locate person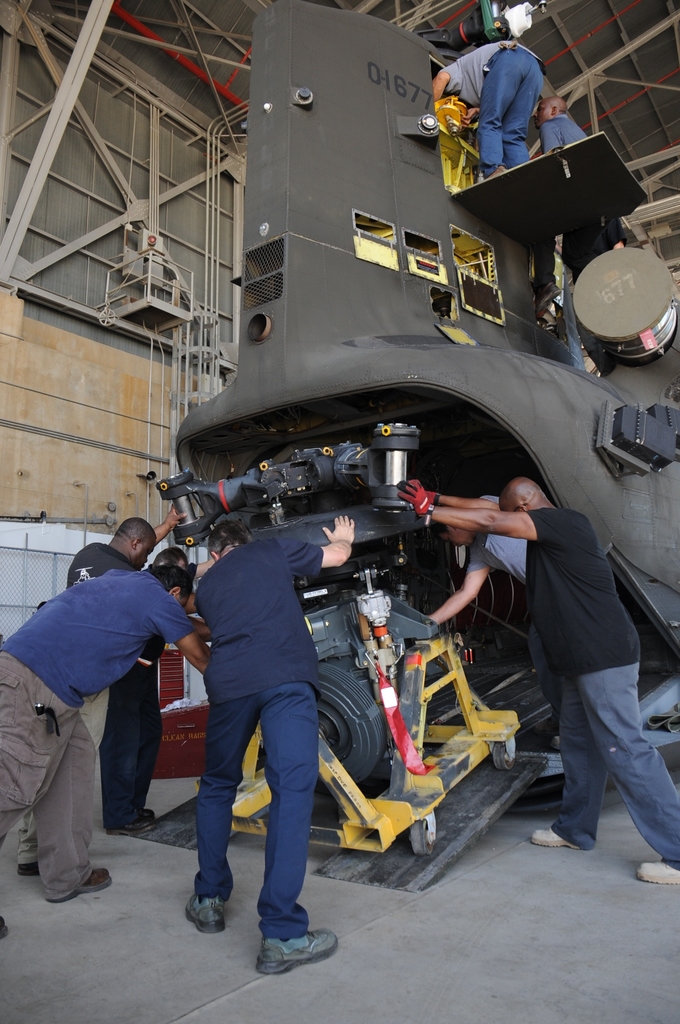
(x1=418, y1=495, x2=565, y2=742)
